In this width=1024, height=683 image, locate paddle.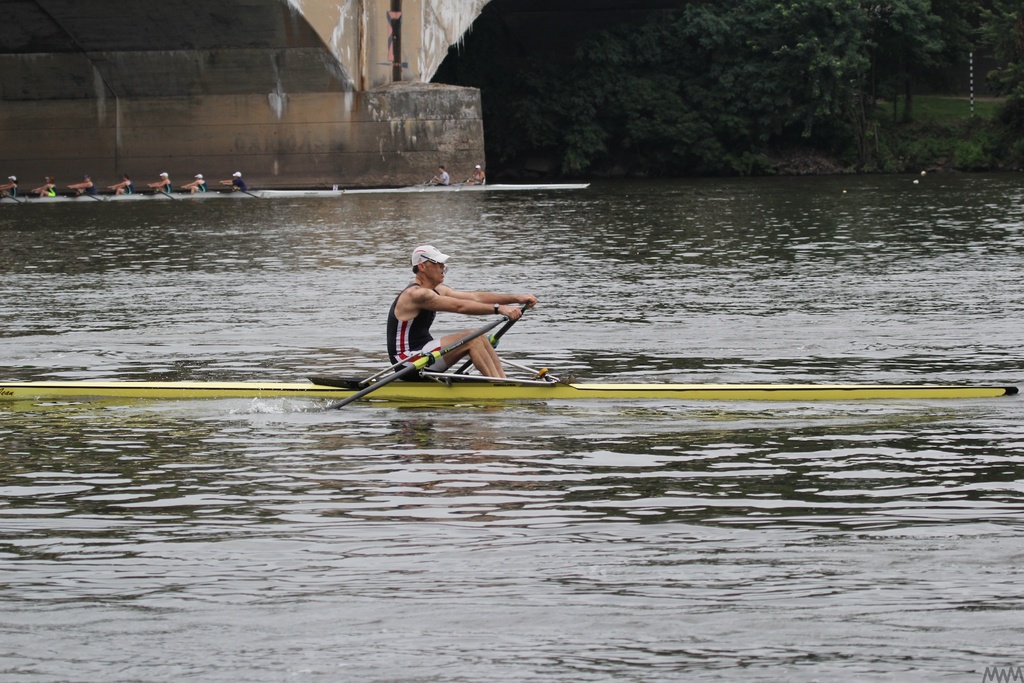
Bounding box: l=70, t=188, r=106, b=204.
